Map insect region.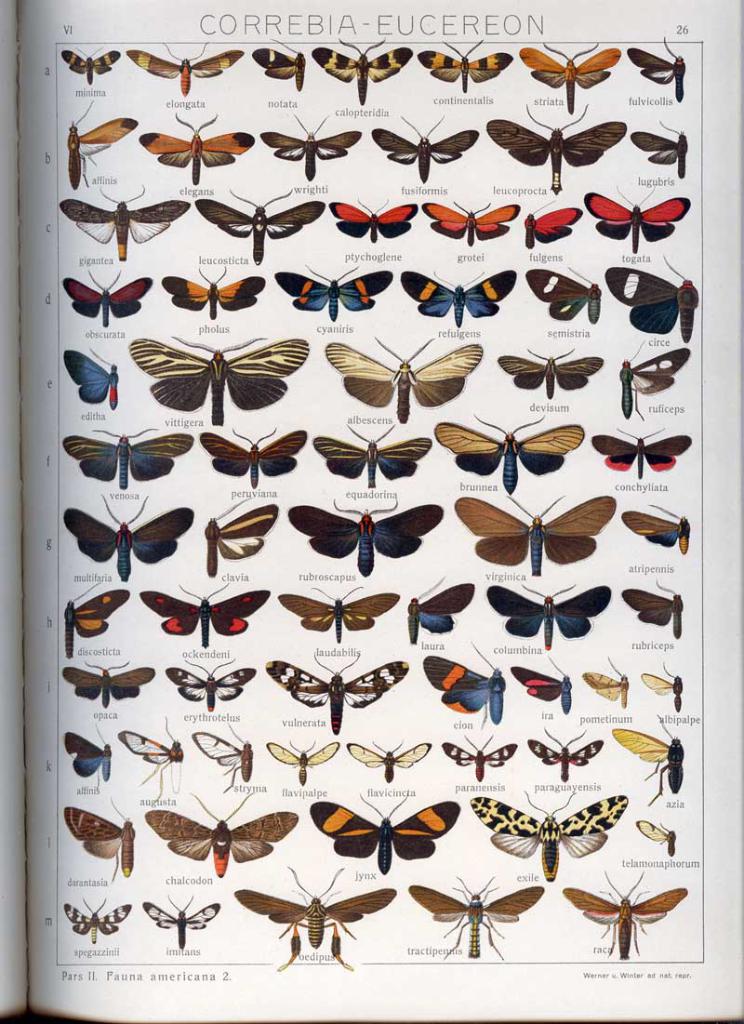
Mapped to rect(524, 727, 604, 782).
